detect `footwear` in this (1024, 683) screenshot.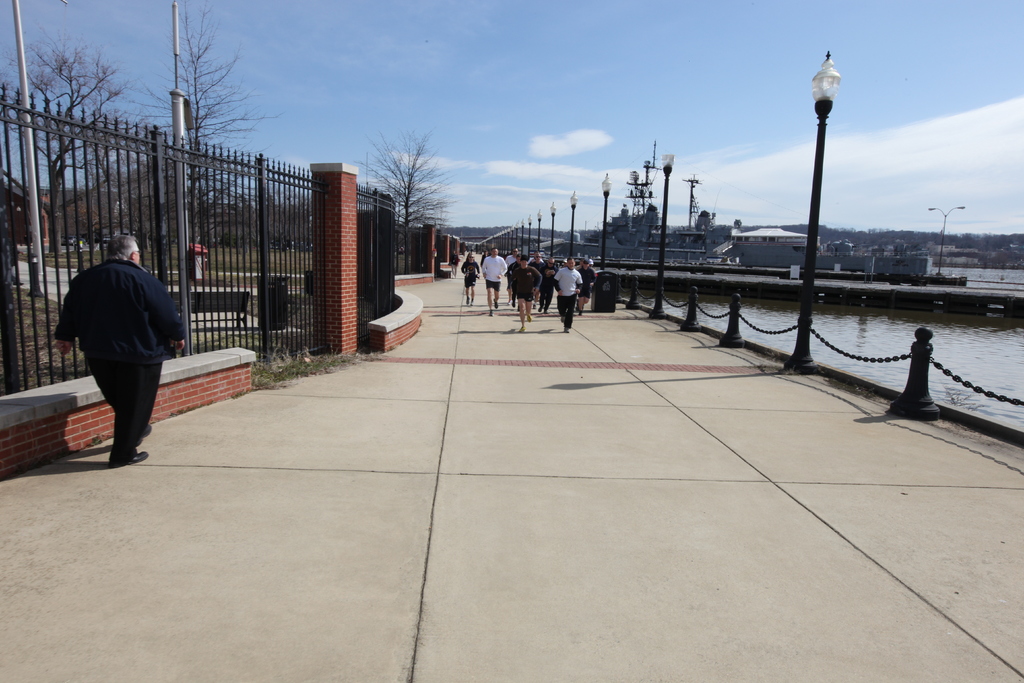
Detection: [527, 313, 530, 322].
